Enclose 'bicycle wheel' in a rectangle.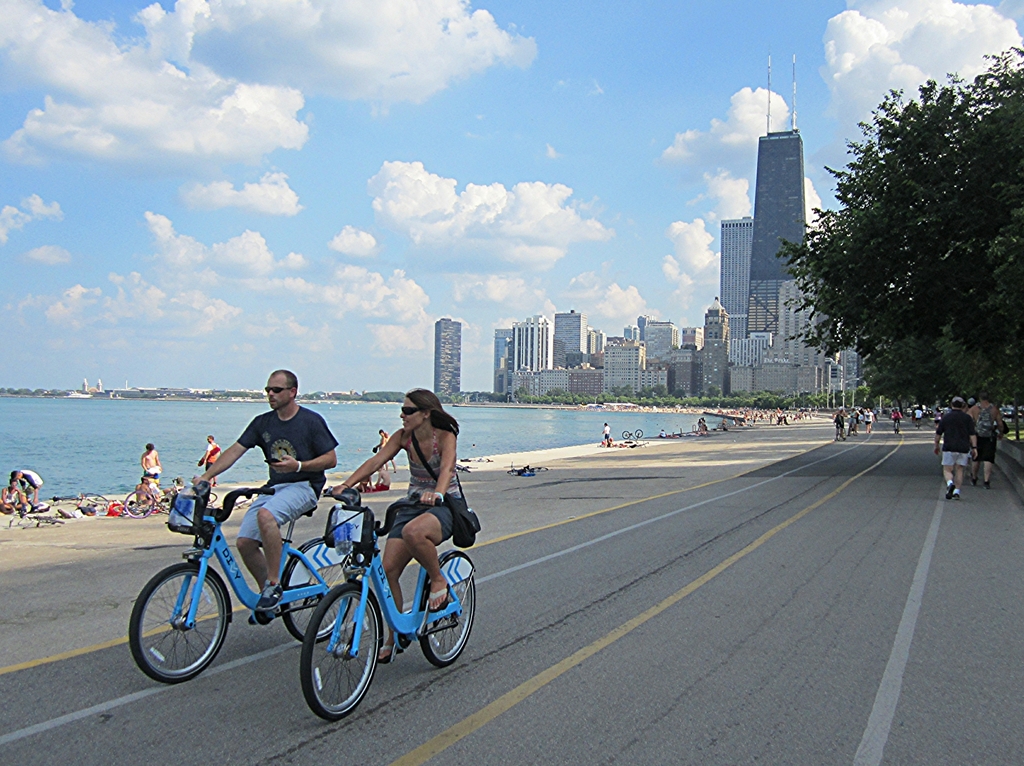
[left=278, top=540, right=353, bottom=646].
